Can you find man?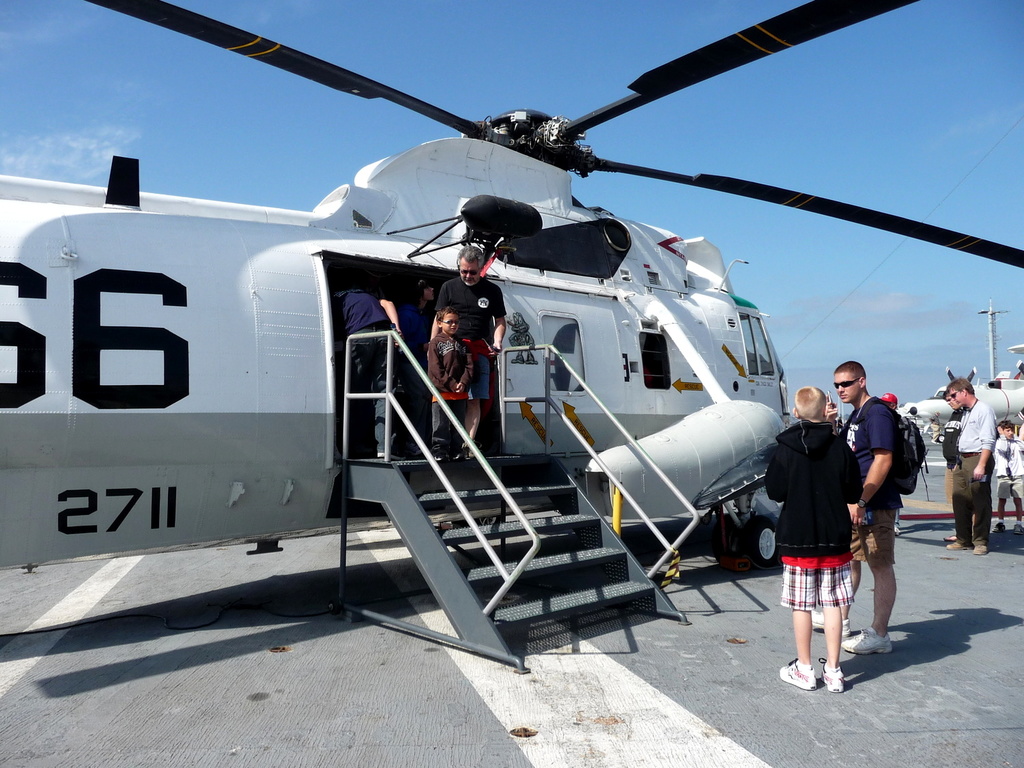
Yes, bounding box: [881,390,915,537].
